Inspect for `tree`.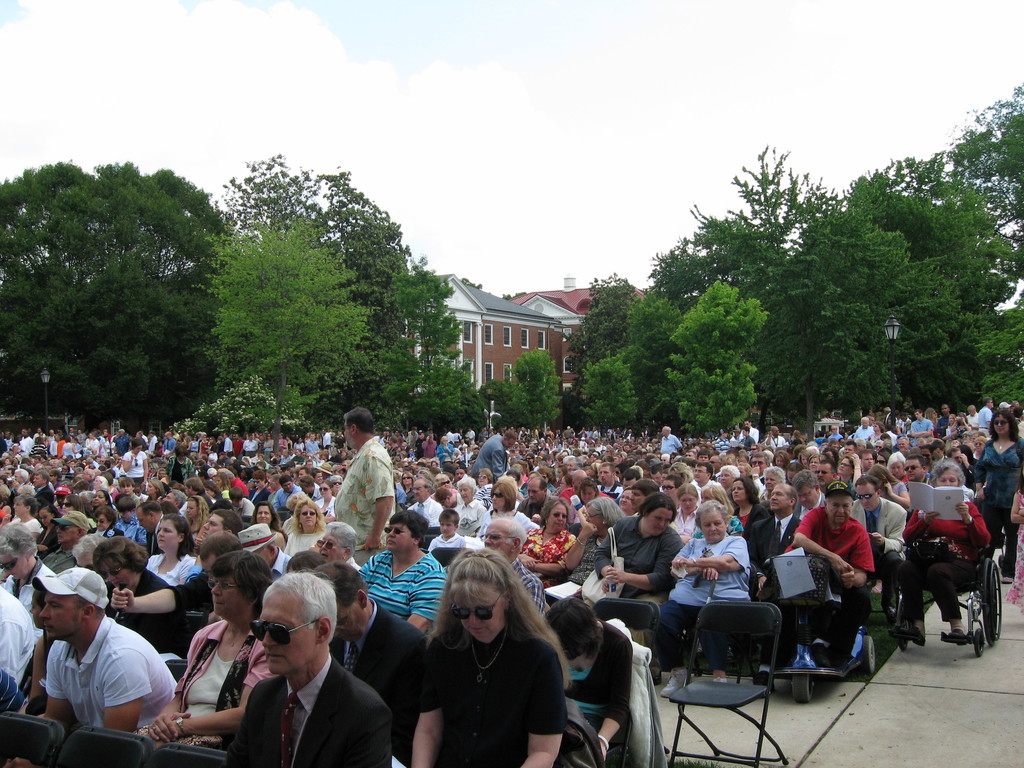
Inspection: region(967, 303, 1023, 411).
